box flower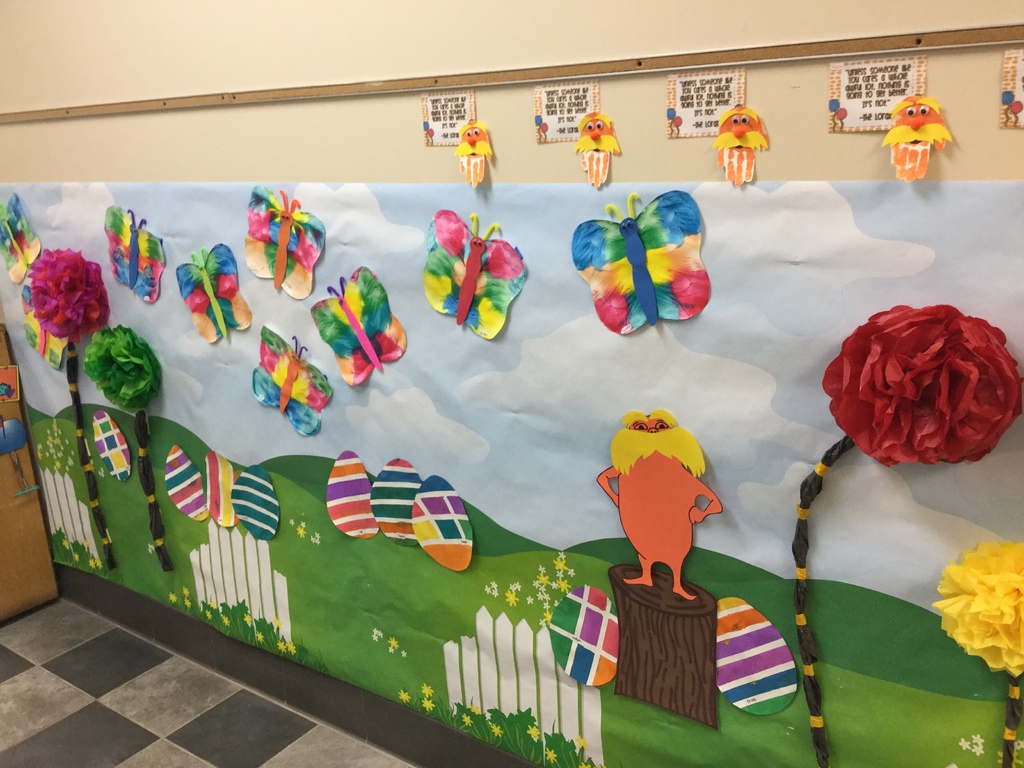
(x1=168, y1=591, x2=177, y2=604)
